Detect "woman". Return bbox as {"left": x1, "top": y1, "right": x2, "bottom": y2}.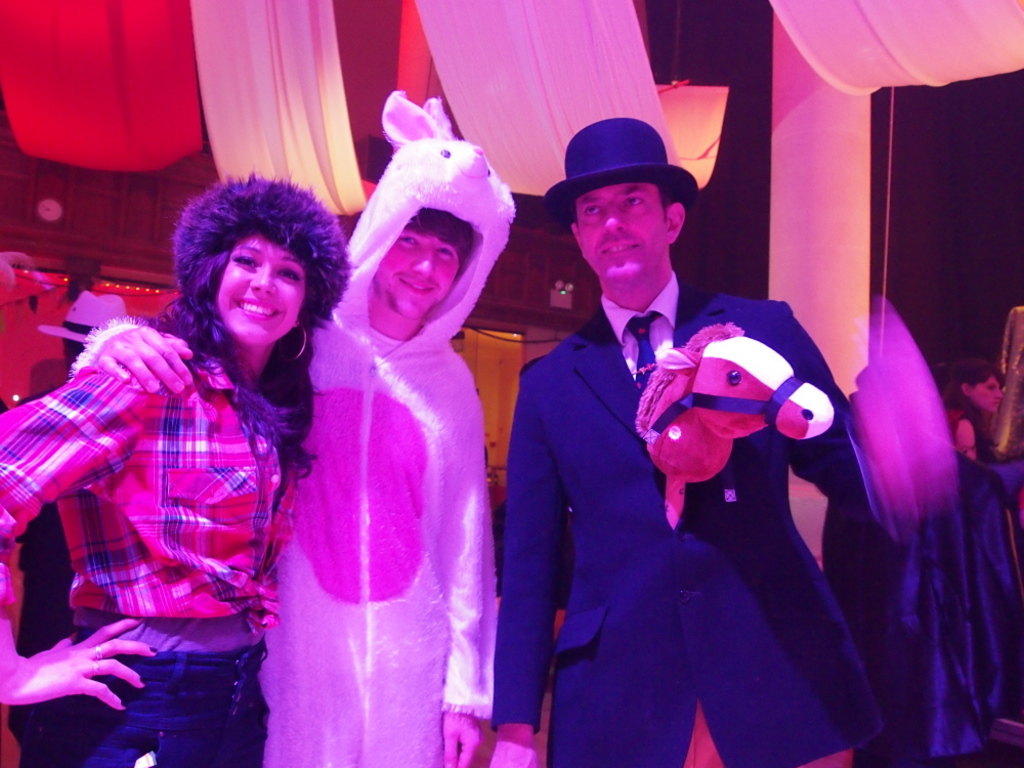
{"left": 16, "top": 181, "right": 324, "bottom": 767}.
